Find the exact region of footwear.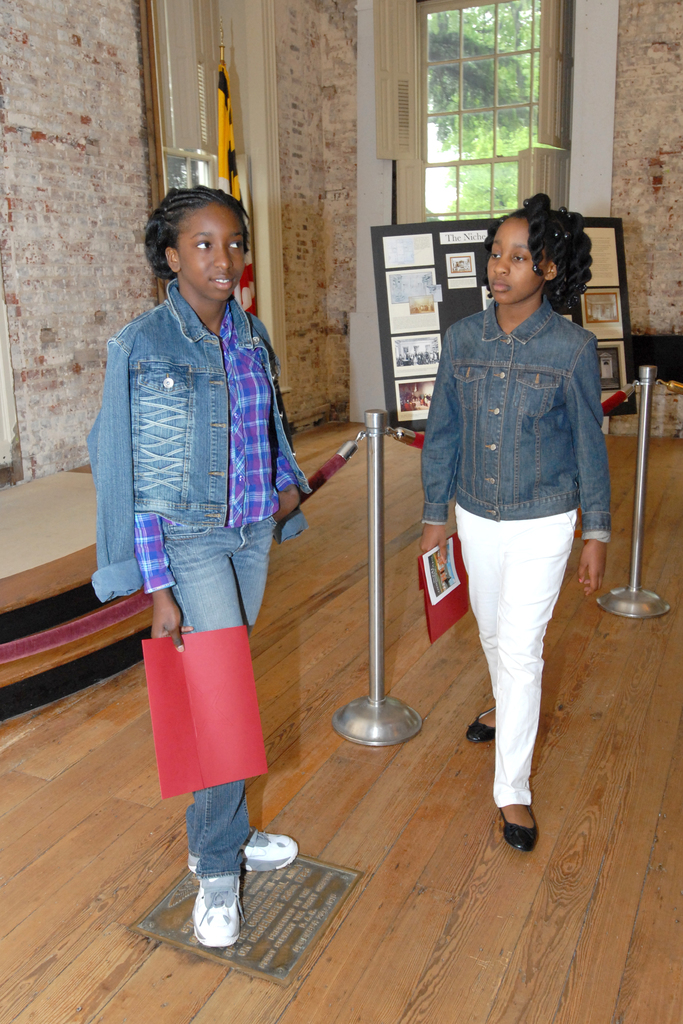
Exact region: box(186, 824, 299, 874).
